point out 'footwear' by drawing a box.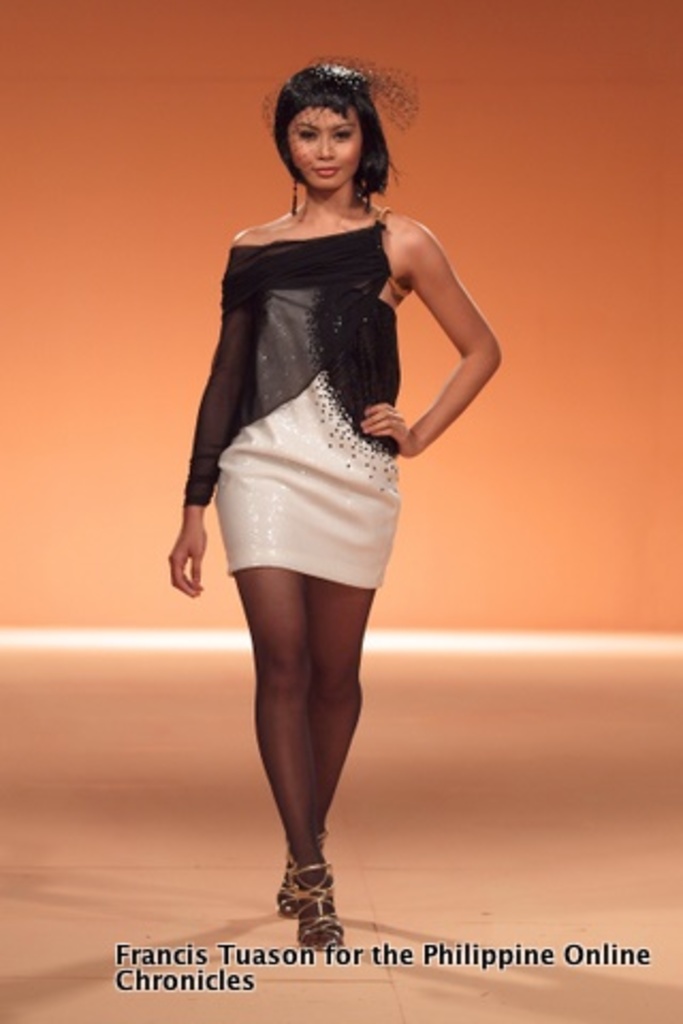
[x1=290, y1=862, x2=346, y2=956].
